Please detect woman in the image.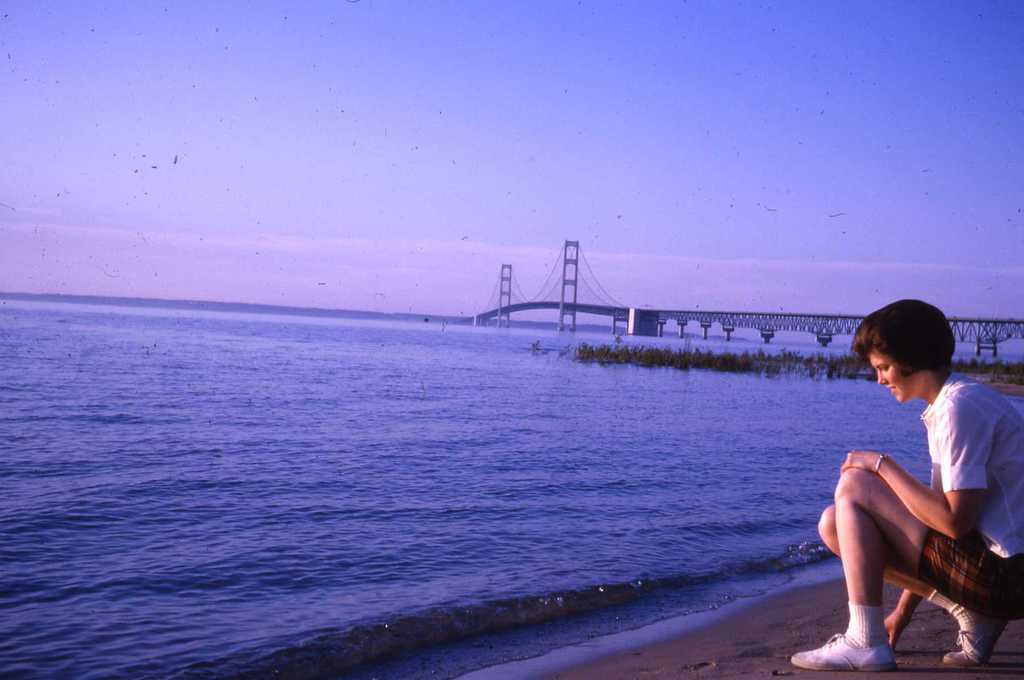
825/304/997/670.
